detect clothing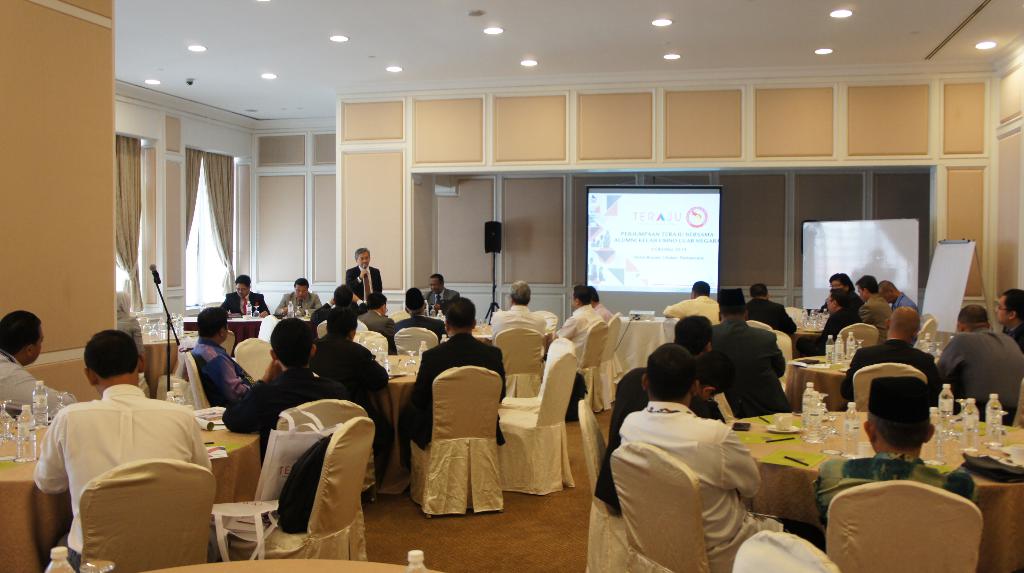
BBox(503, 278, 534, 298)
